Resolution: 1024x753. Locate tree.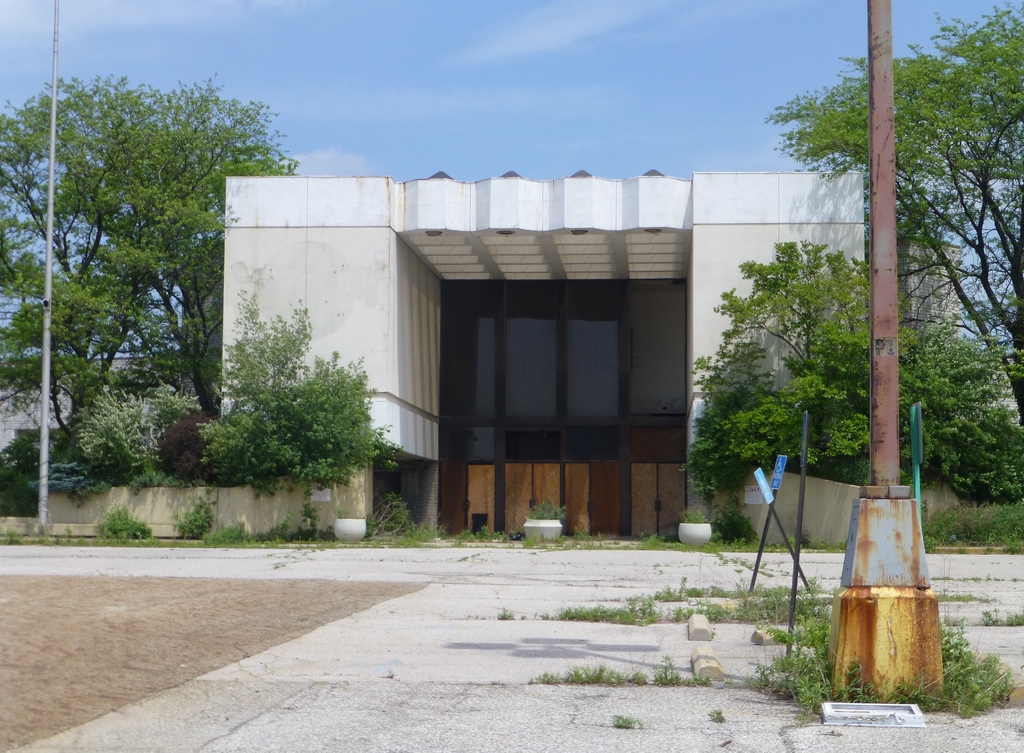
x1=687, y1=234, x2=1023, y2=502.
